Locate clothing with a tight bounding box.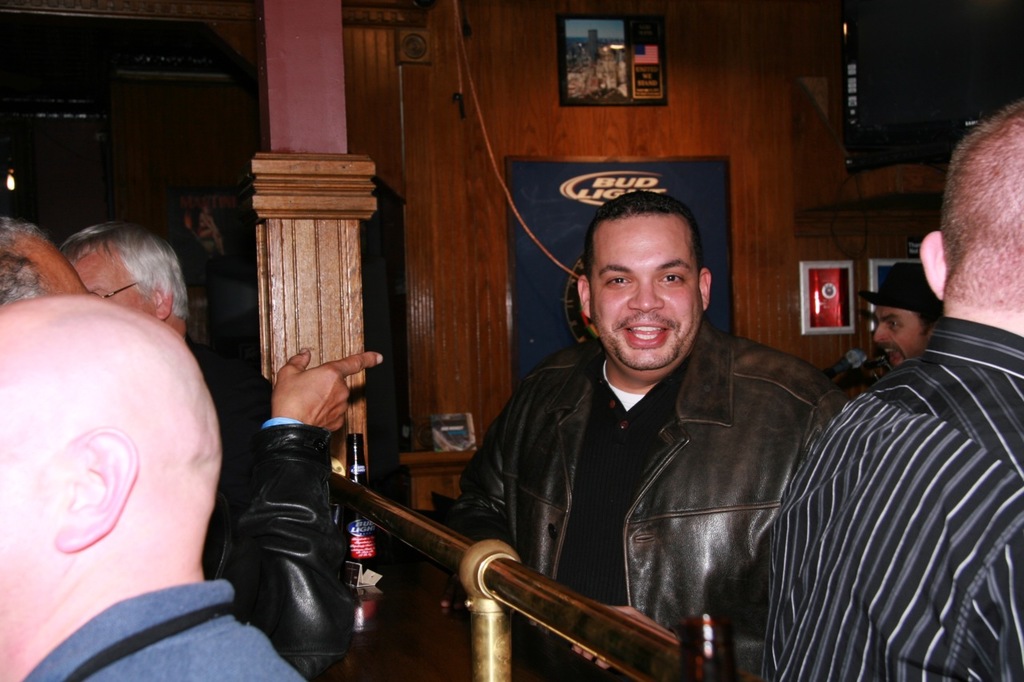
box(429, 285, 847, 668).
